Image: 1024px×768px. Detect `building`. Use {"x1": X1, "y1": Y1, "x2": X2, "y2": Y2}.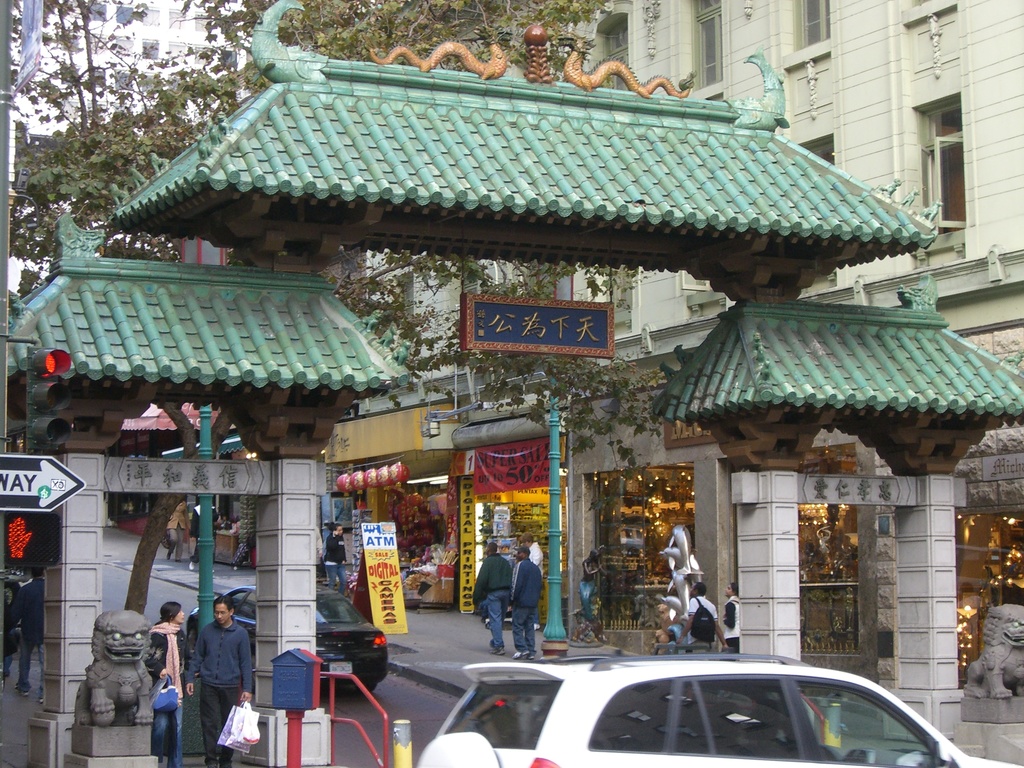
{"x1": 319, "y1": 0, "x2": 1023, "y2": 646}.
